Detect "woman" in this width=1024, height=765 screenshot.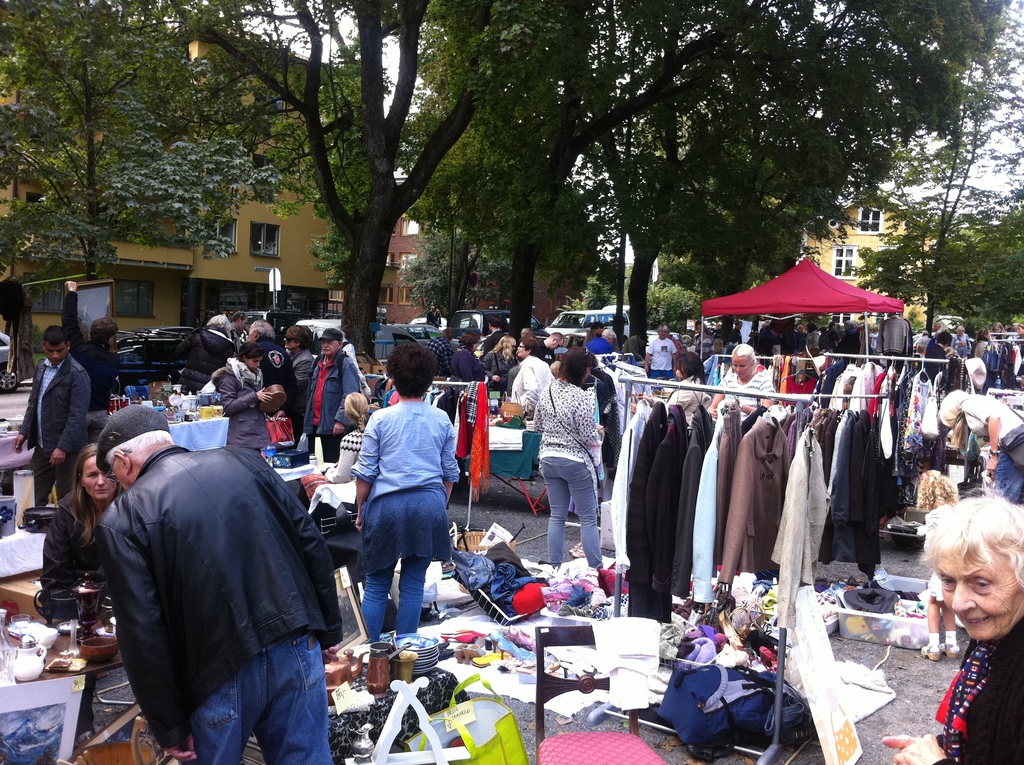
Detection: 40/442/124/745.
